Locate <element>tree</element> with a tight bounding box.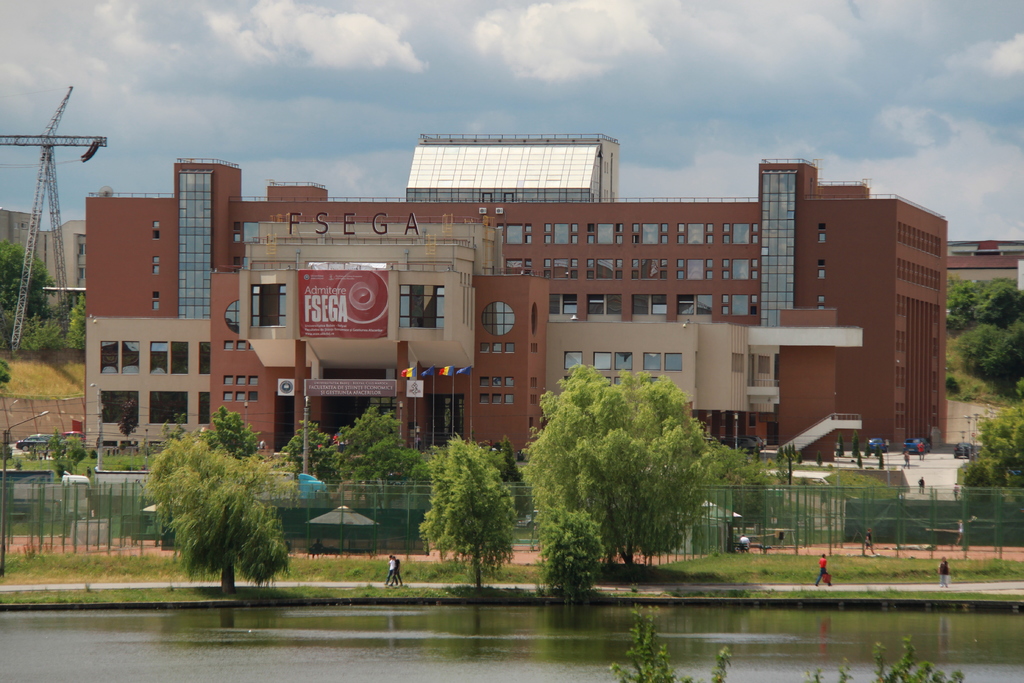
336/410/429/522.
